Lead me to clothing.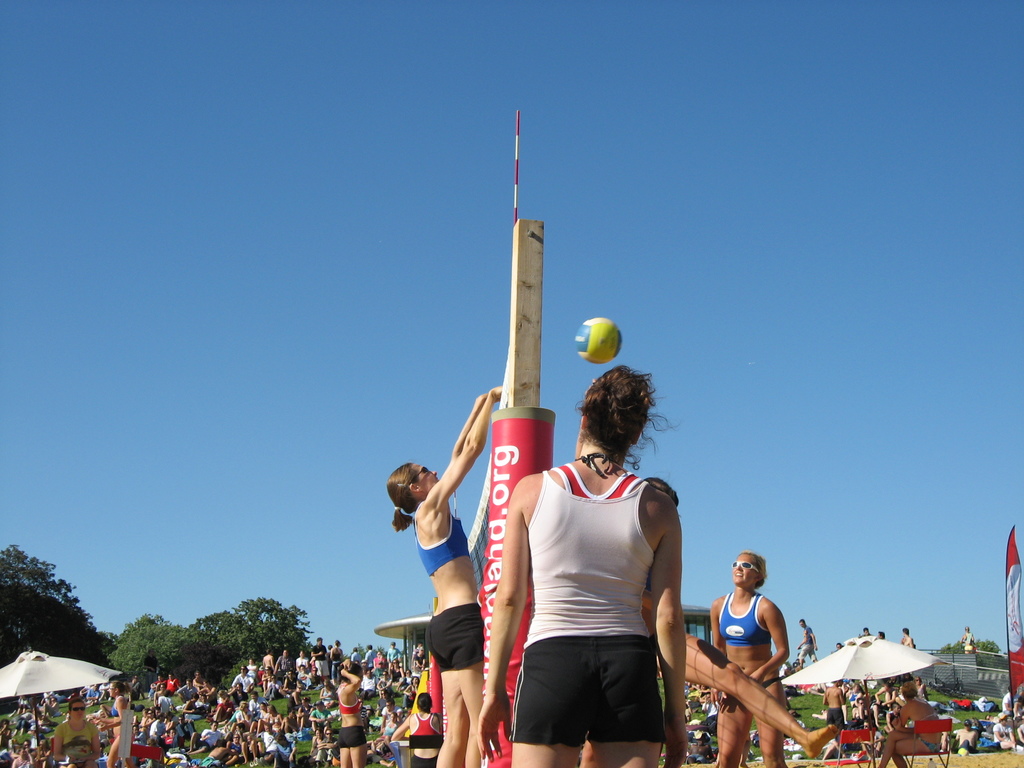
Lead to {"x1": 797, "y1": 627, "x2": 816, "y2": 660}.
